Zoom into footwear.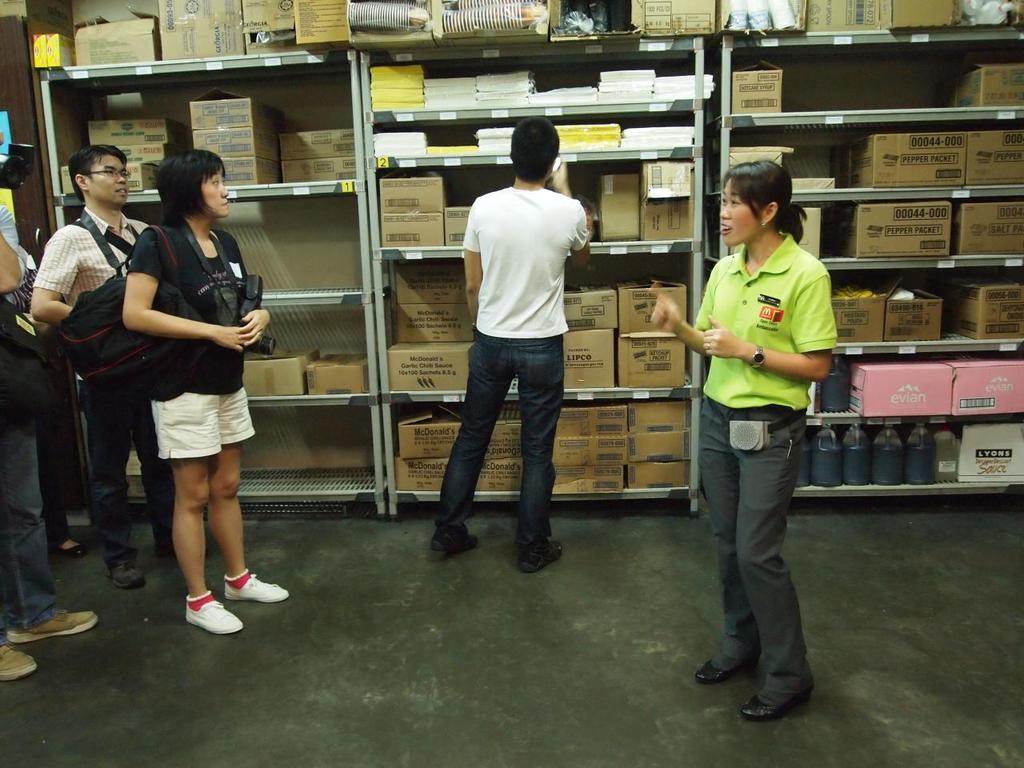
Zoom target: 186 602 246 634.
